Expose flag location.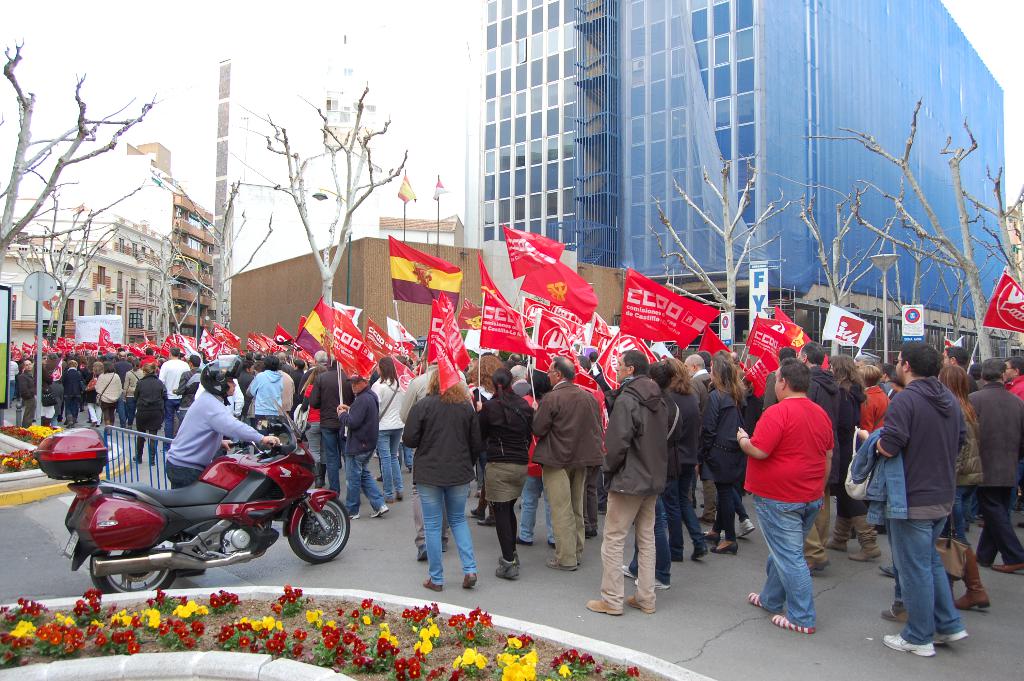
Exposed at BBox(176, 329, 204, 351).
